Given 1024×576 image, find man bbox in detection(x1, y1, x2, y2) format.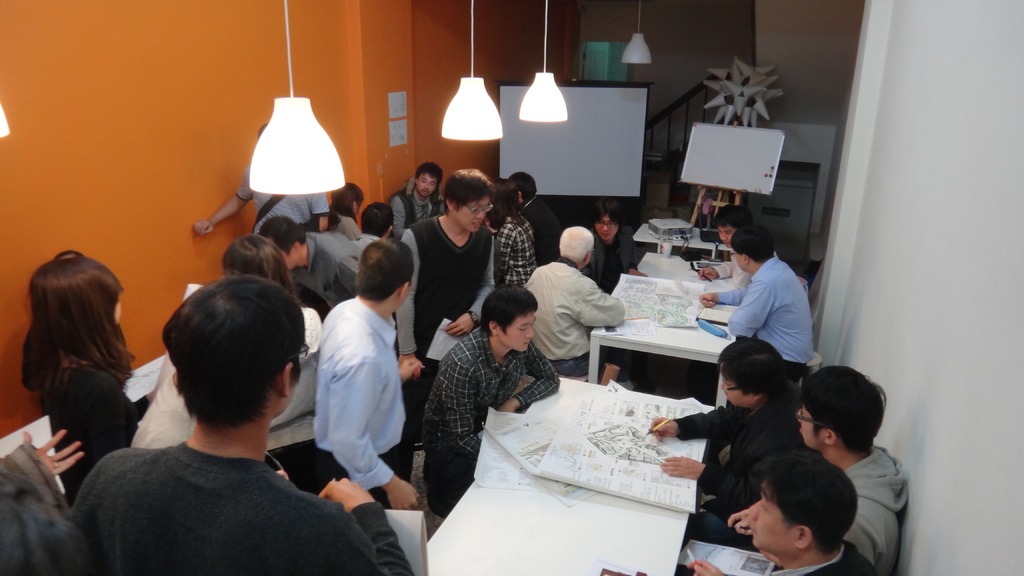
detection(356, 205, 391, 244).
